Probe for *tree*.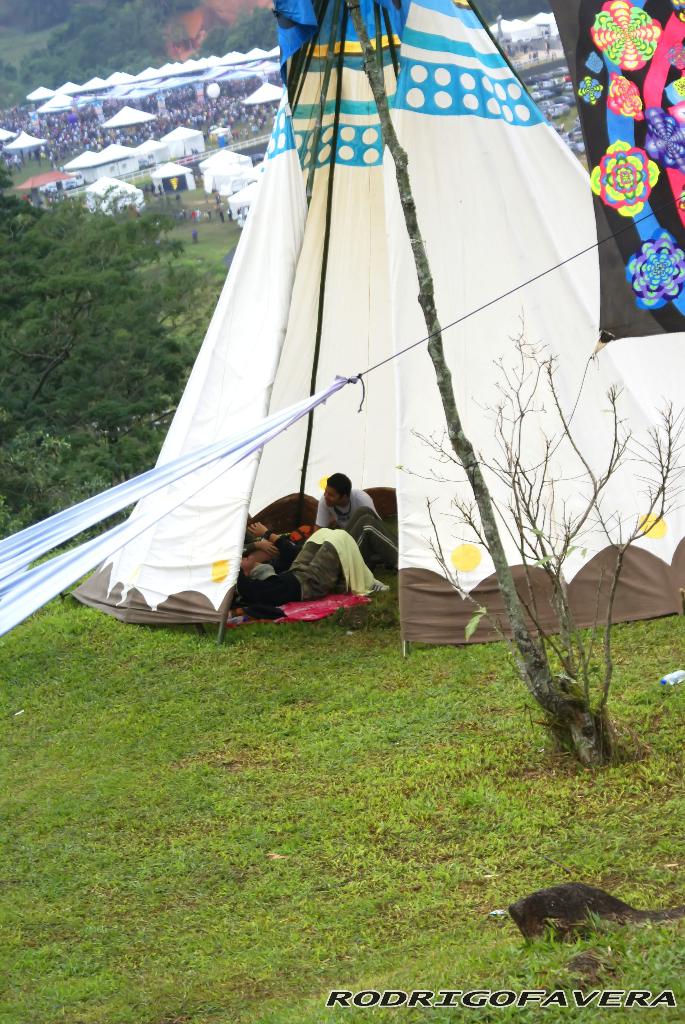
Probe result: <box>0,191,237,534</box>.
